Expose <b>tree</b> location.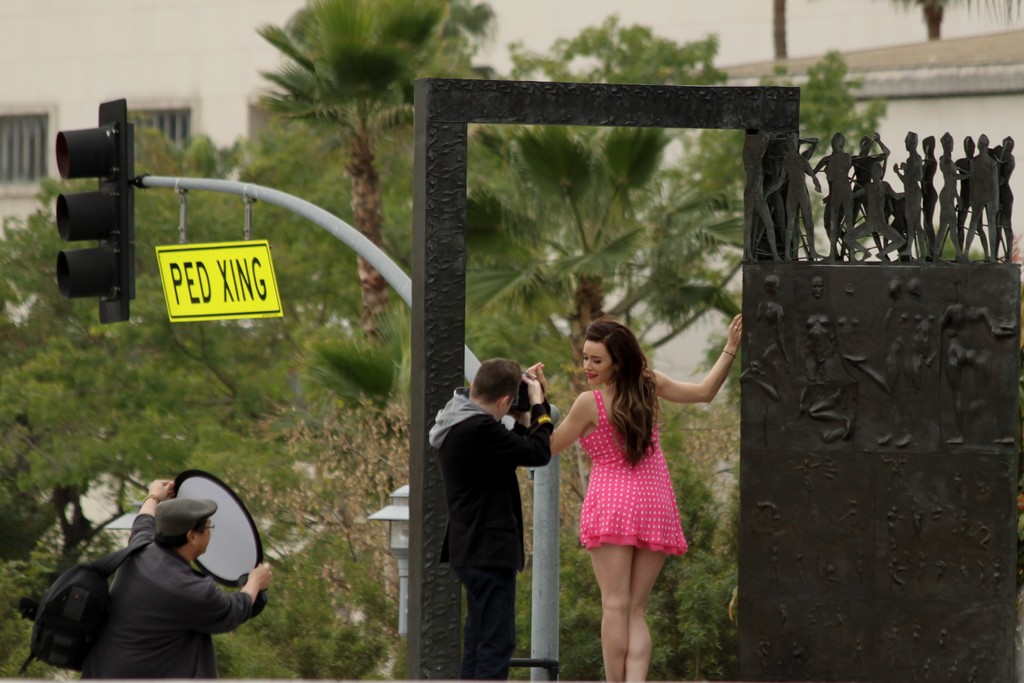
Exposed at (left=497, top=4, right=724, bottom=288).
